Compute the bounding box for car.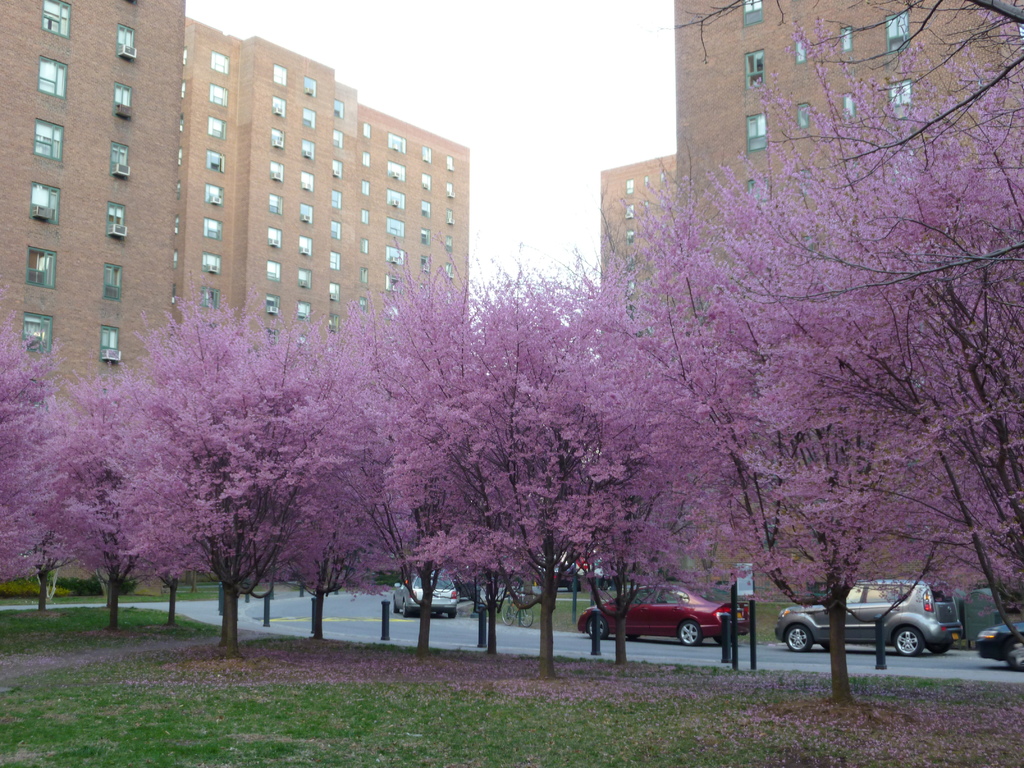
388/569/461/616.
